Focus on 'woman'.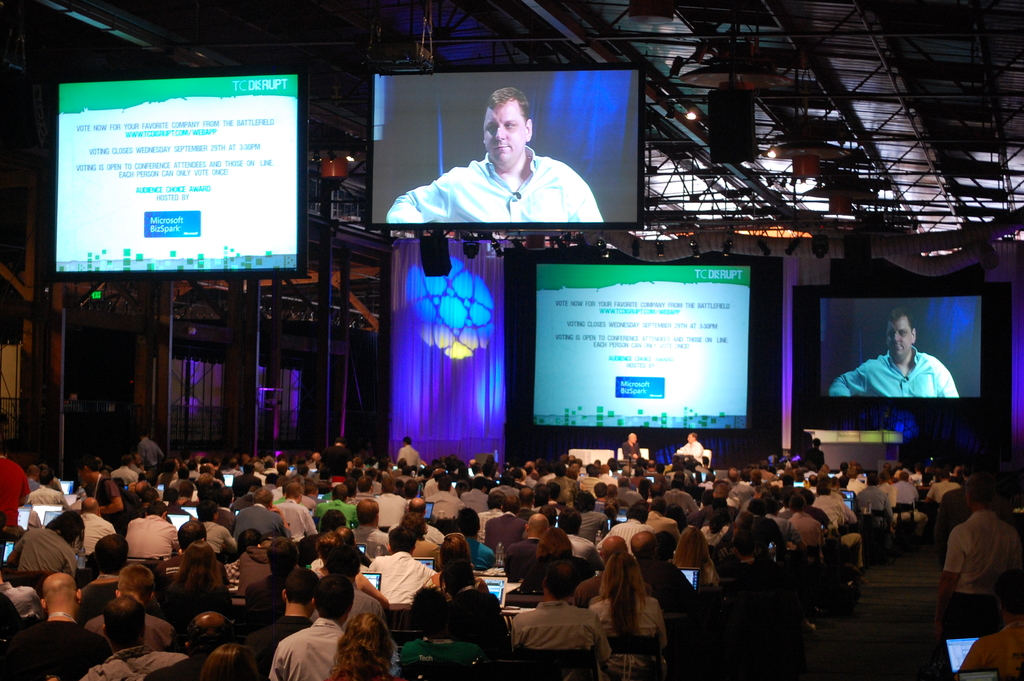
Focused at {"left": 638, "top": 477, "right": 653, "bottom": 502}.
